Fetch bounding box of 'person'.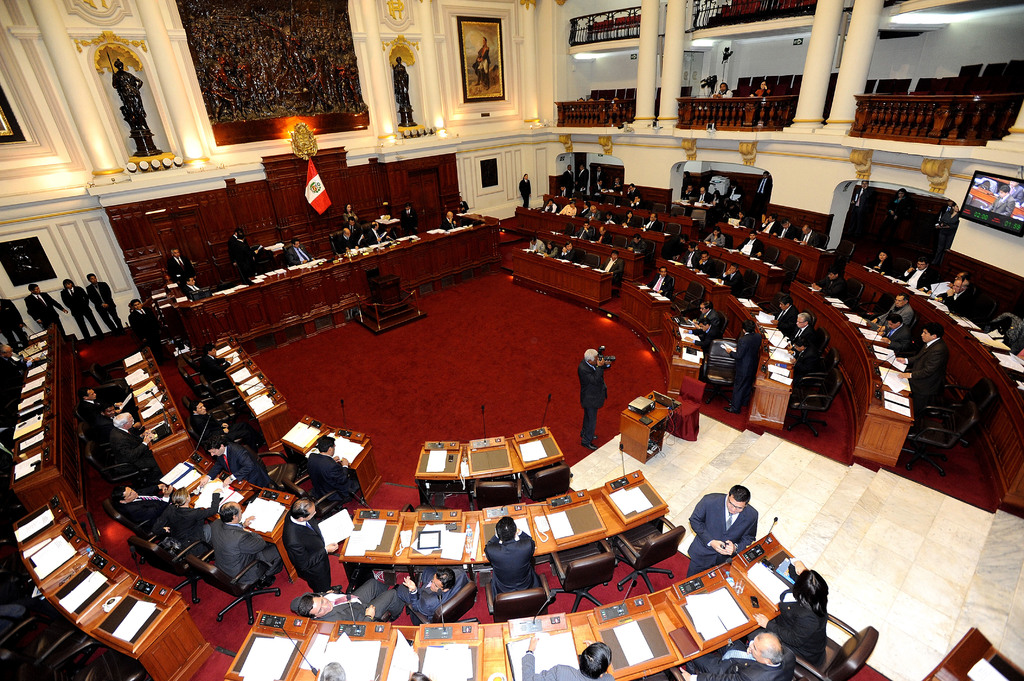
Bbox: left=726, top=321, right=765, bottom=415.
